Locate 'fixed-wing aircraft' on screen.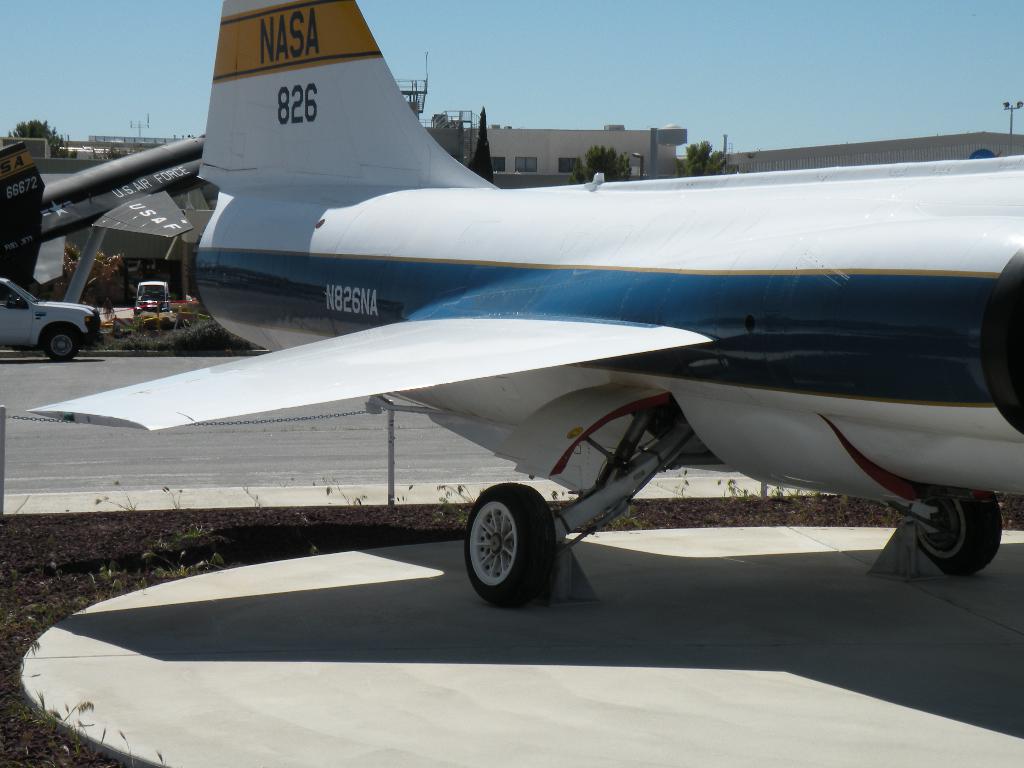
On screen at x1=0, y1=129, x2=207, y2=285.
